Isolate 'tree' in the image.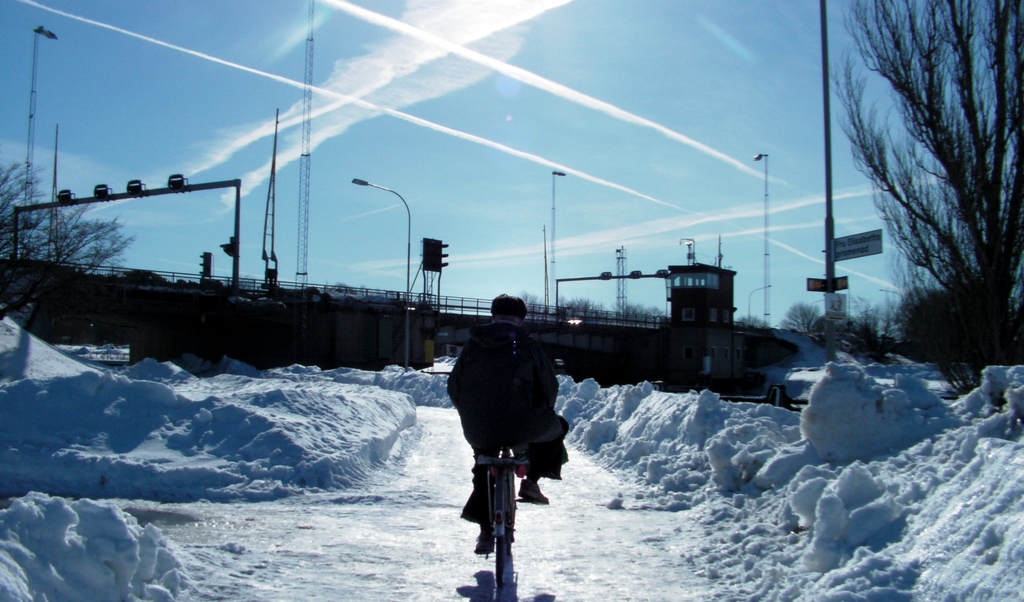
Isolated region: 0:156:127:293.
